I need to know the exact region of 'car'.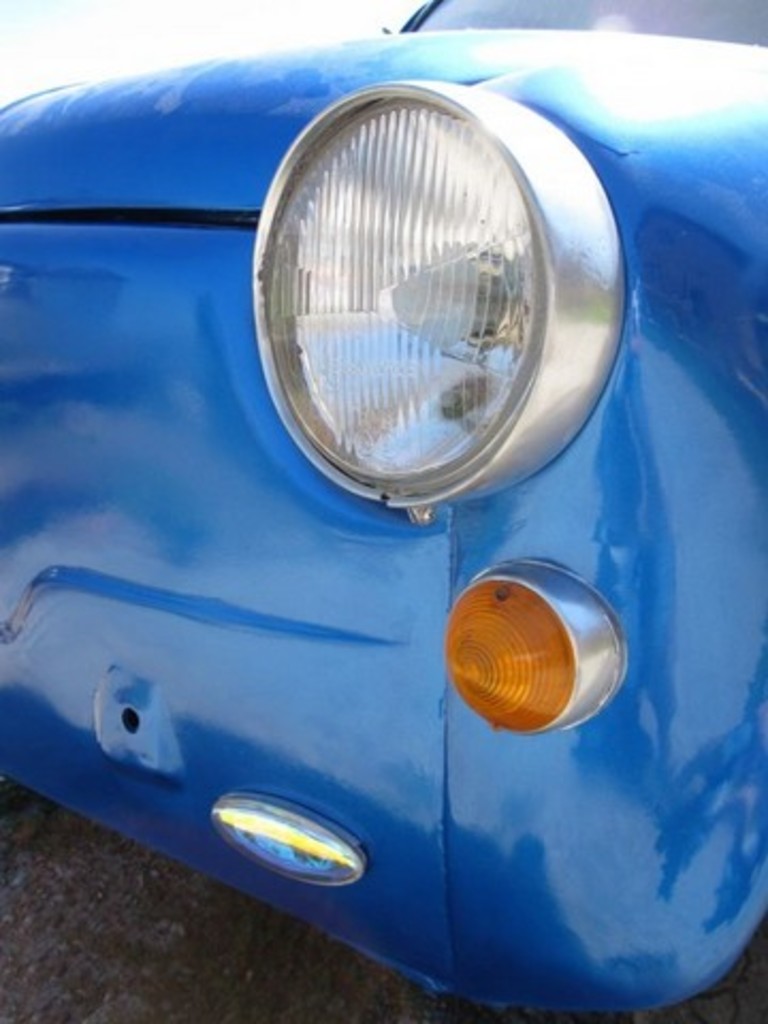
Region: l=0, t=0, r=766, b=1015.
